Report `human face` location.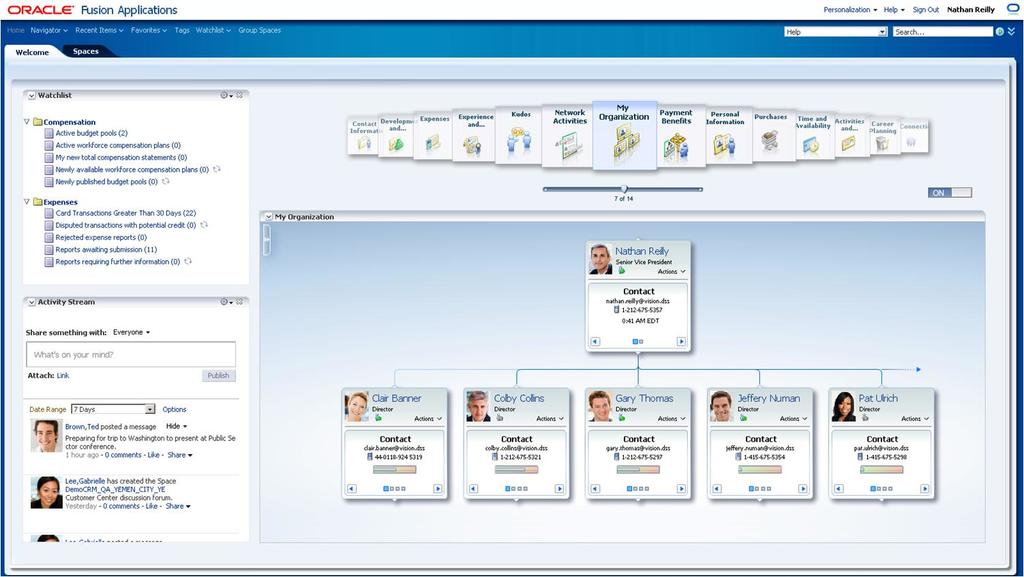
Report: x1=840, y1=397, x2=852, y2=419.
